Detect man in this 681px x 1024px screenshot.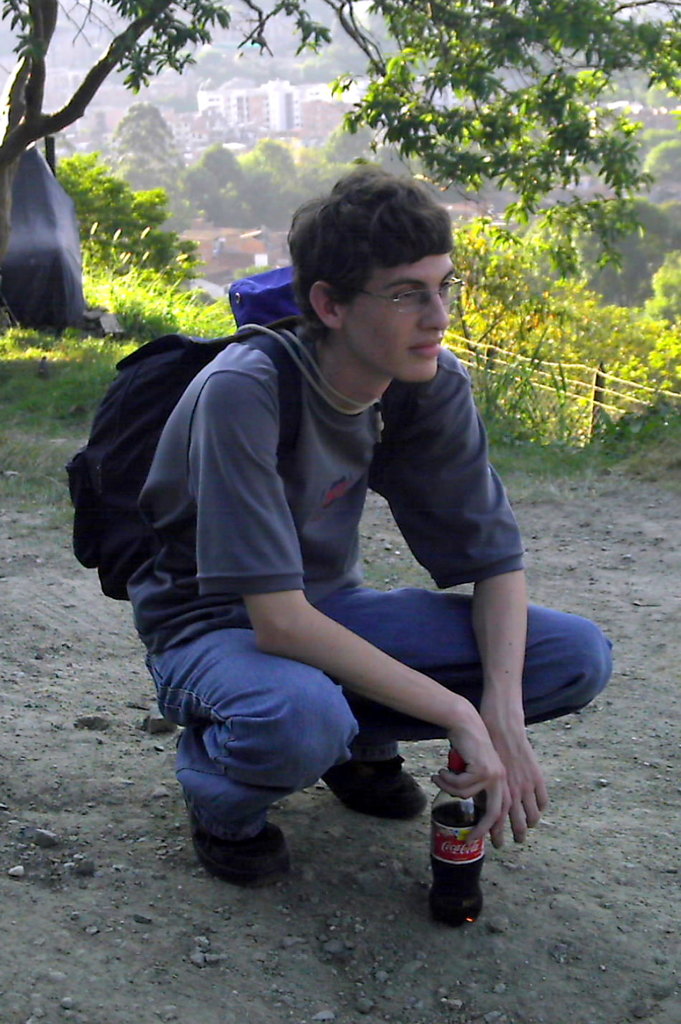
Detection: <region>71, 228, 607, 903</region>.
